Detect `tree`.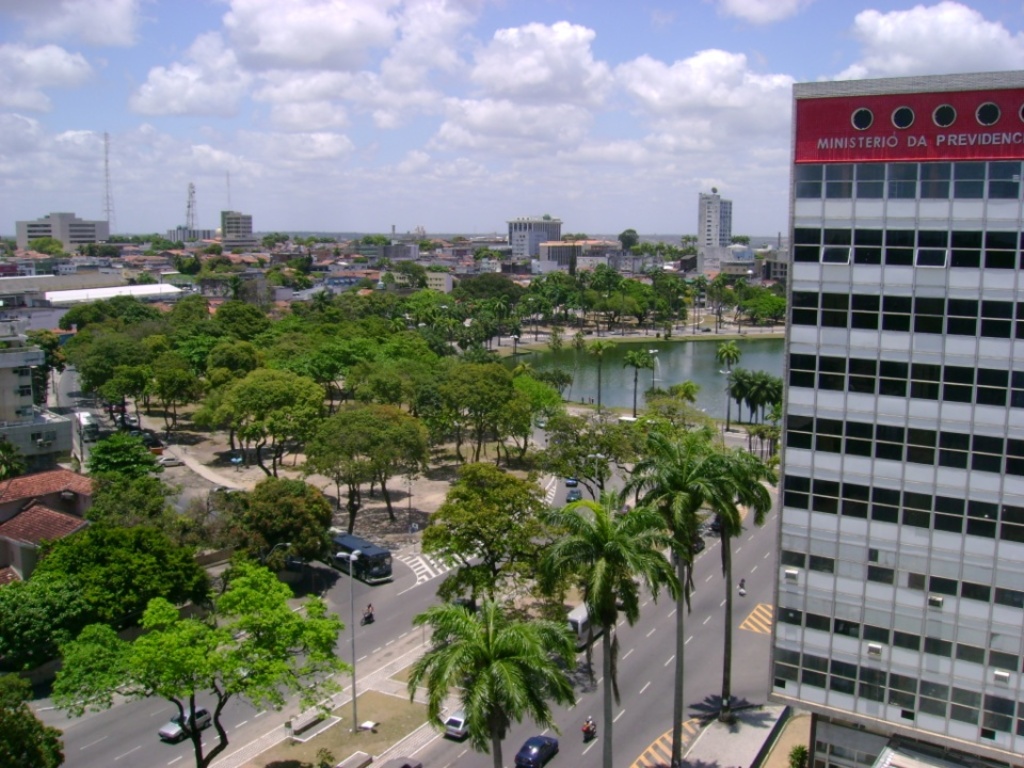
Detected at <region>301, 406, 428, 521</region>.
